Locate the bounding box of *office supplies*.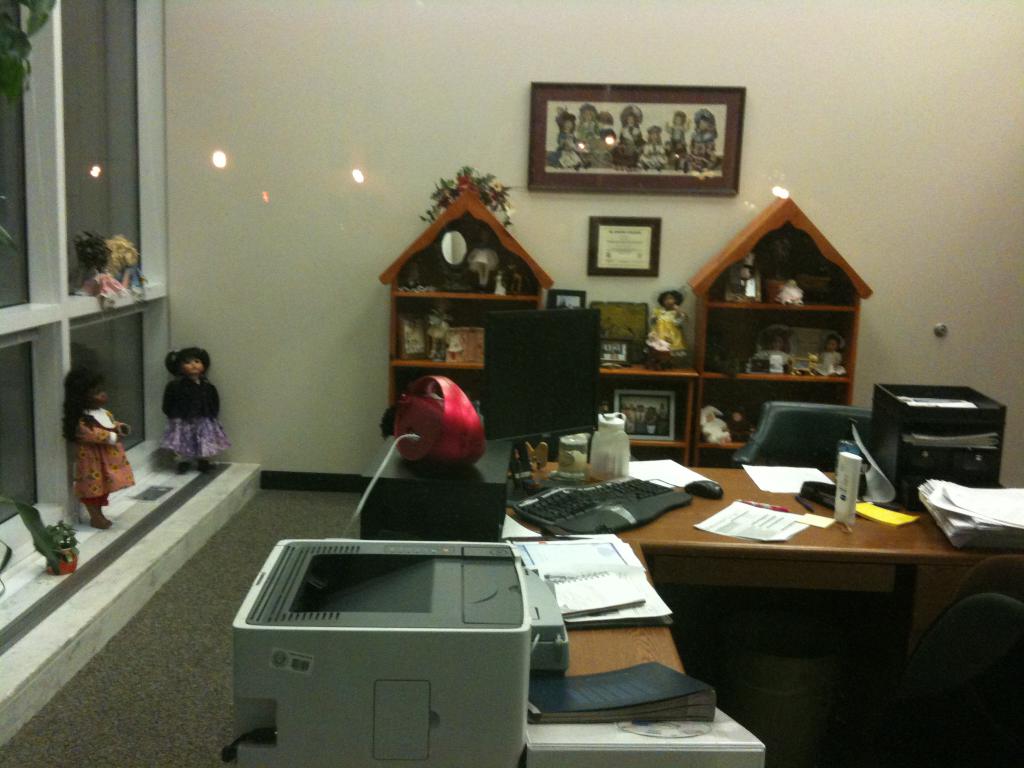
Bounding box: (897, 394, 998, 447).
